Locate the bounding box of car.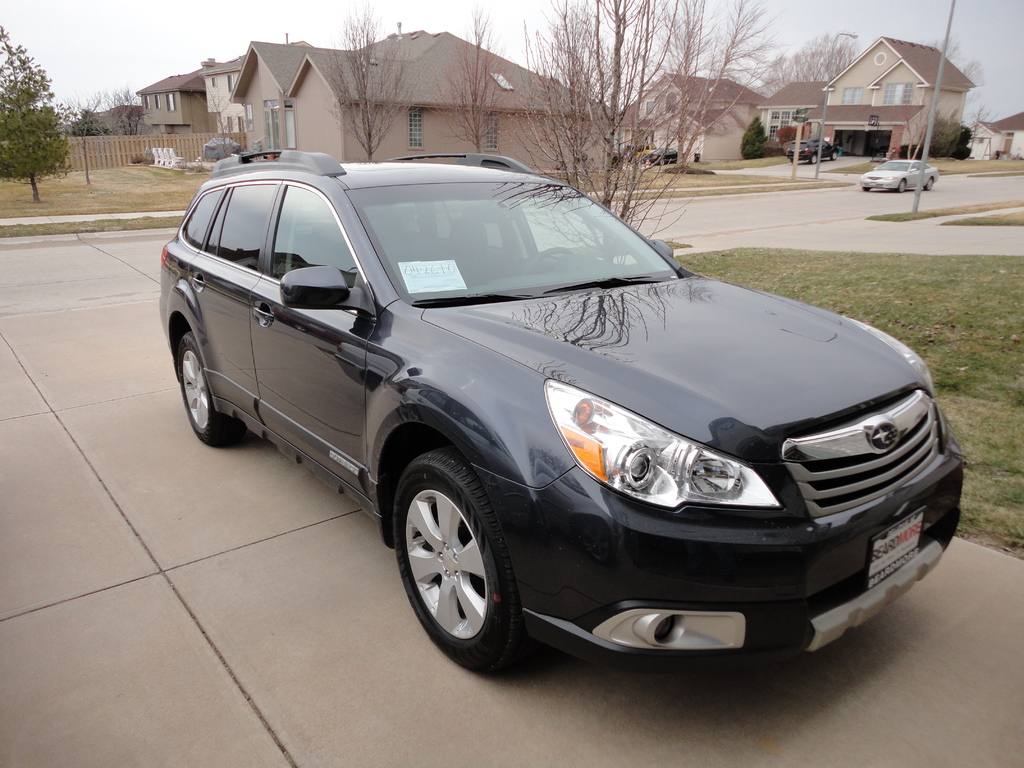
Bounding box: bbox=(783, 138, 833, 165).
